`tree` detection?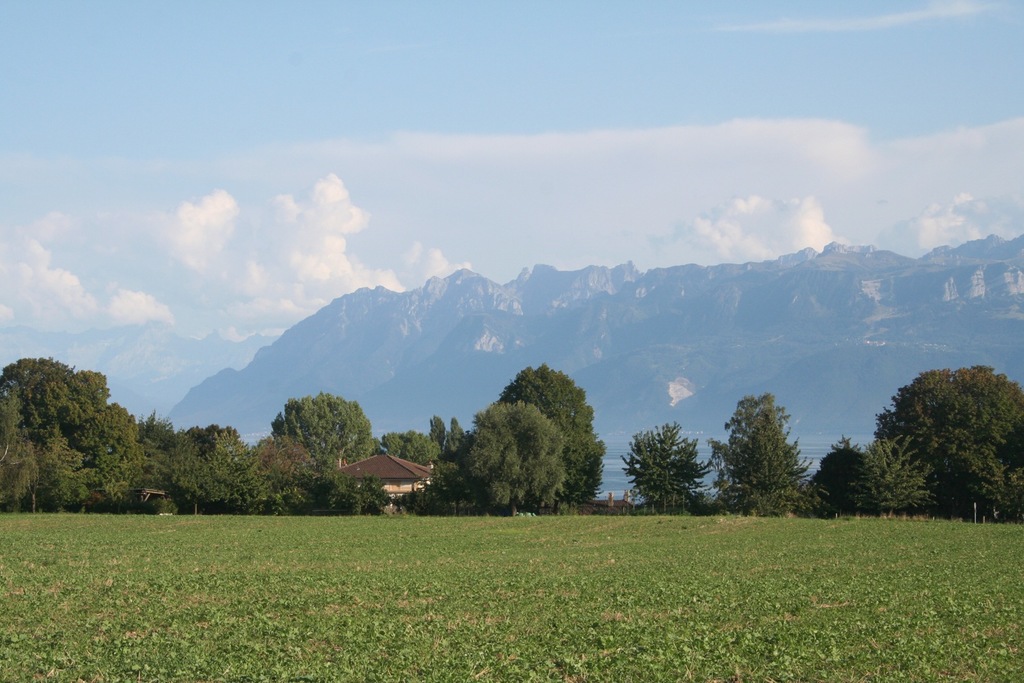
707 389 824 514
